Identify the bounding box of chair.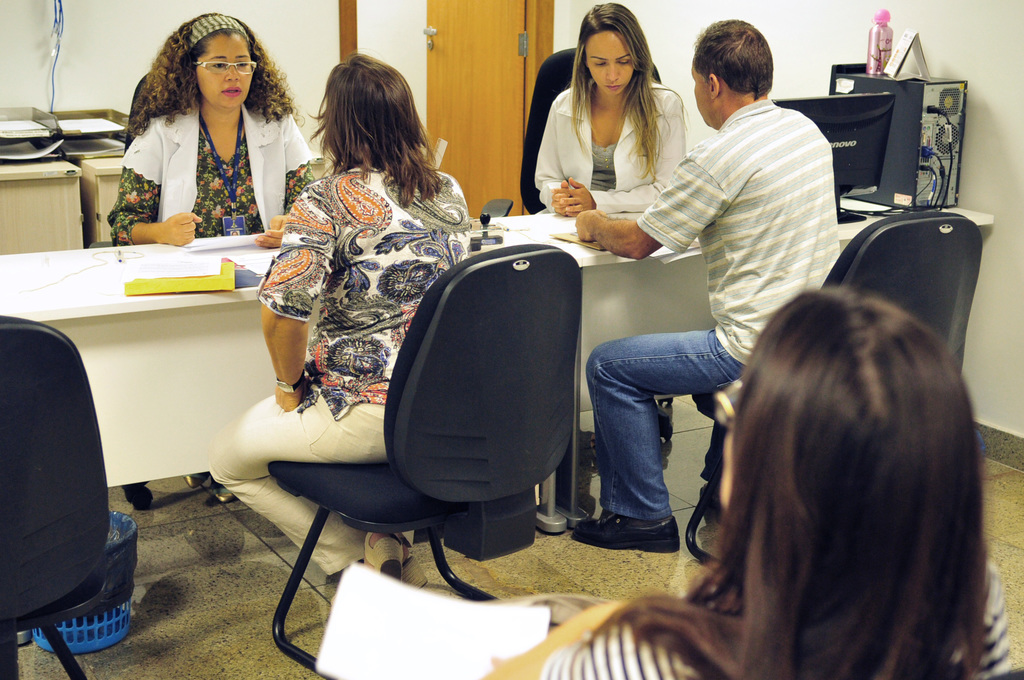
<box>0,314,109,679</box>.
